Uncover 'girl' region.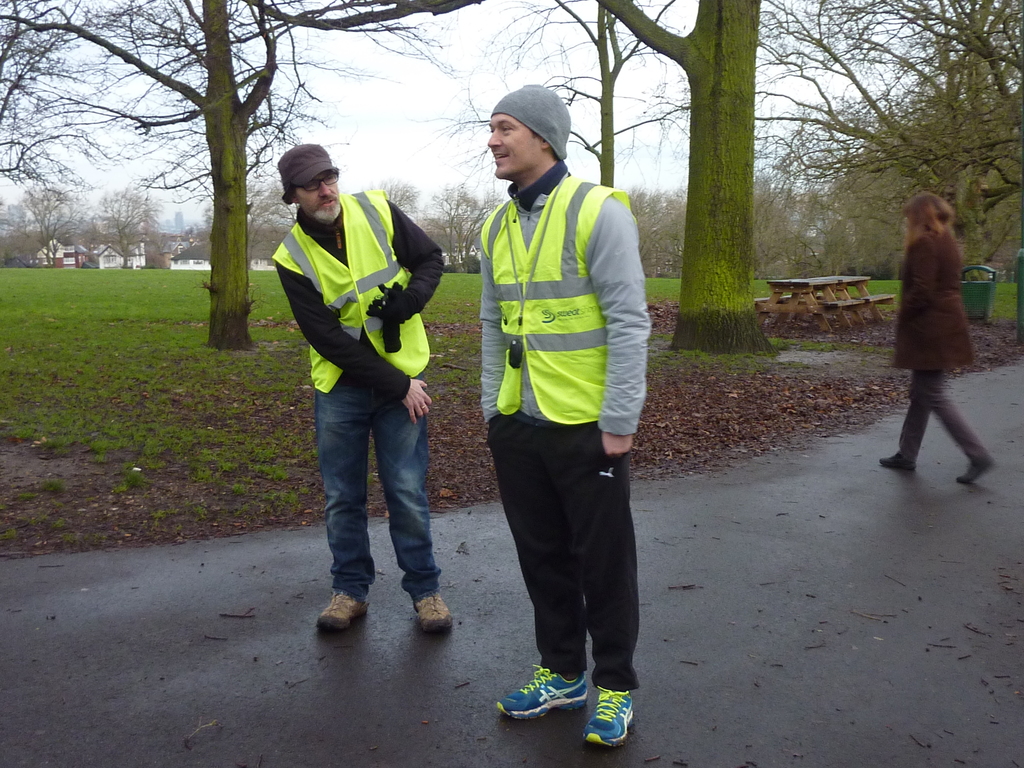
Uncovered: l=873, t=191, r=1002, b=482.
